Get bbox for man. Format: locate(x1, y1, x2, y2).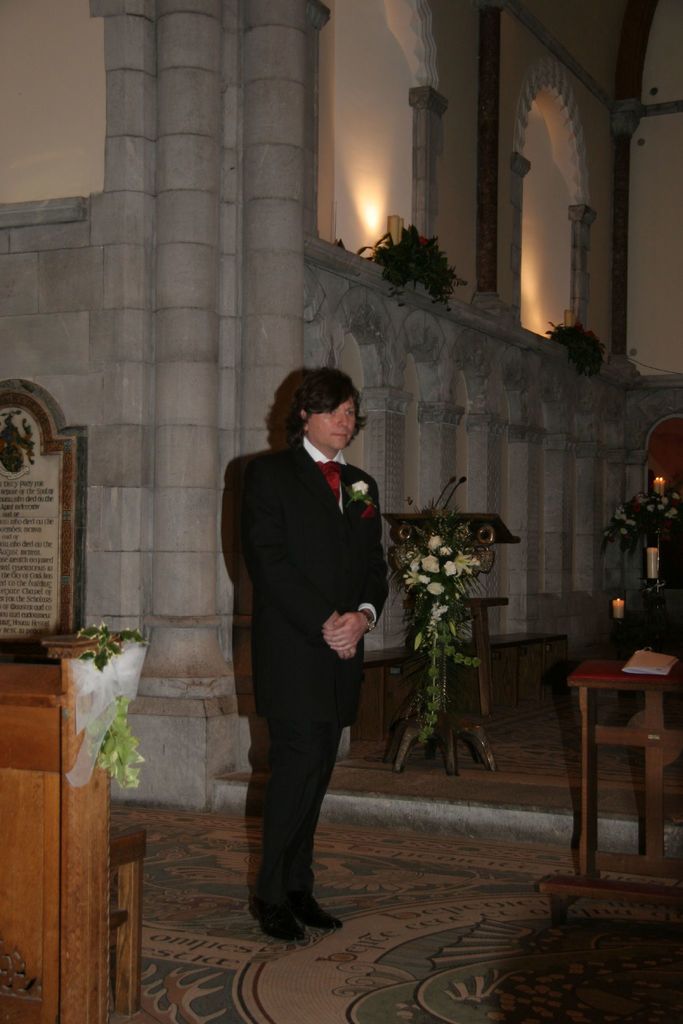
locate(219, 347, 410, 947).
